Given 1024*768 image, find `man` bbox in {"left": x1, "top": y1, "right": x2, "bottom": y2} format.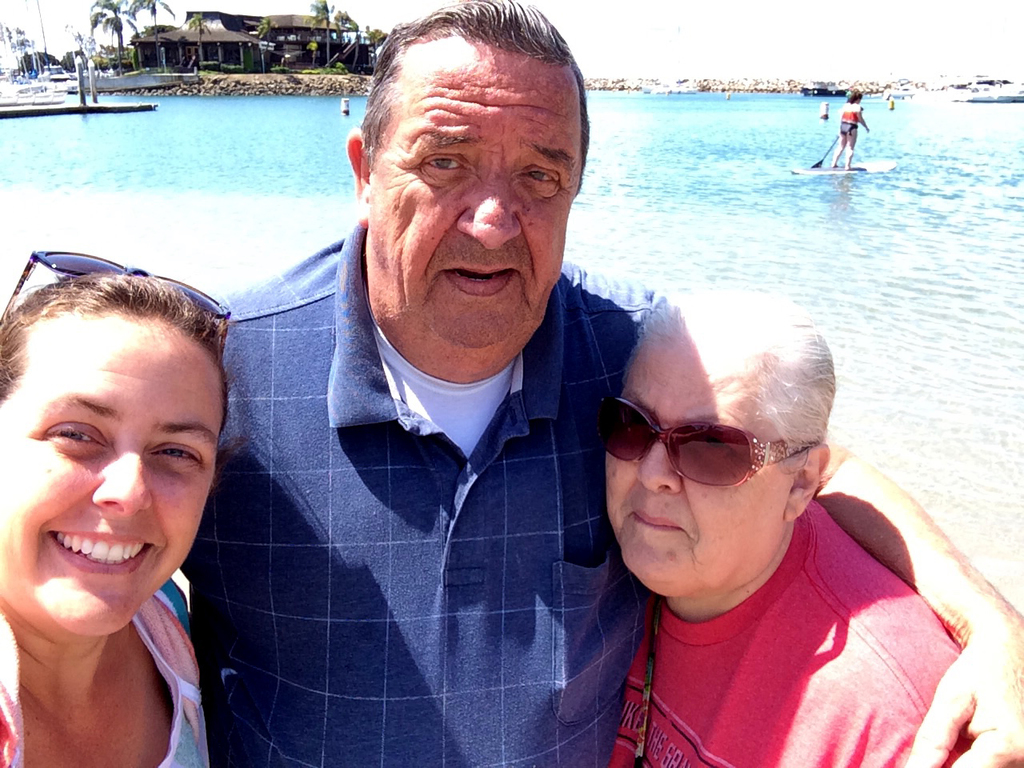
{"left": 180, "top": 3, "right": 1023, "bottom": 767}.
